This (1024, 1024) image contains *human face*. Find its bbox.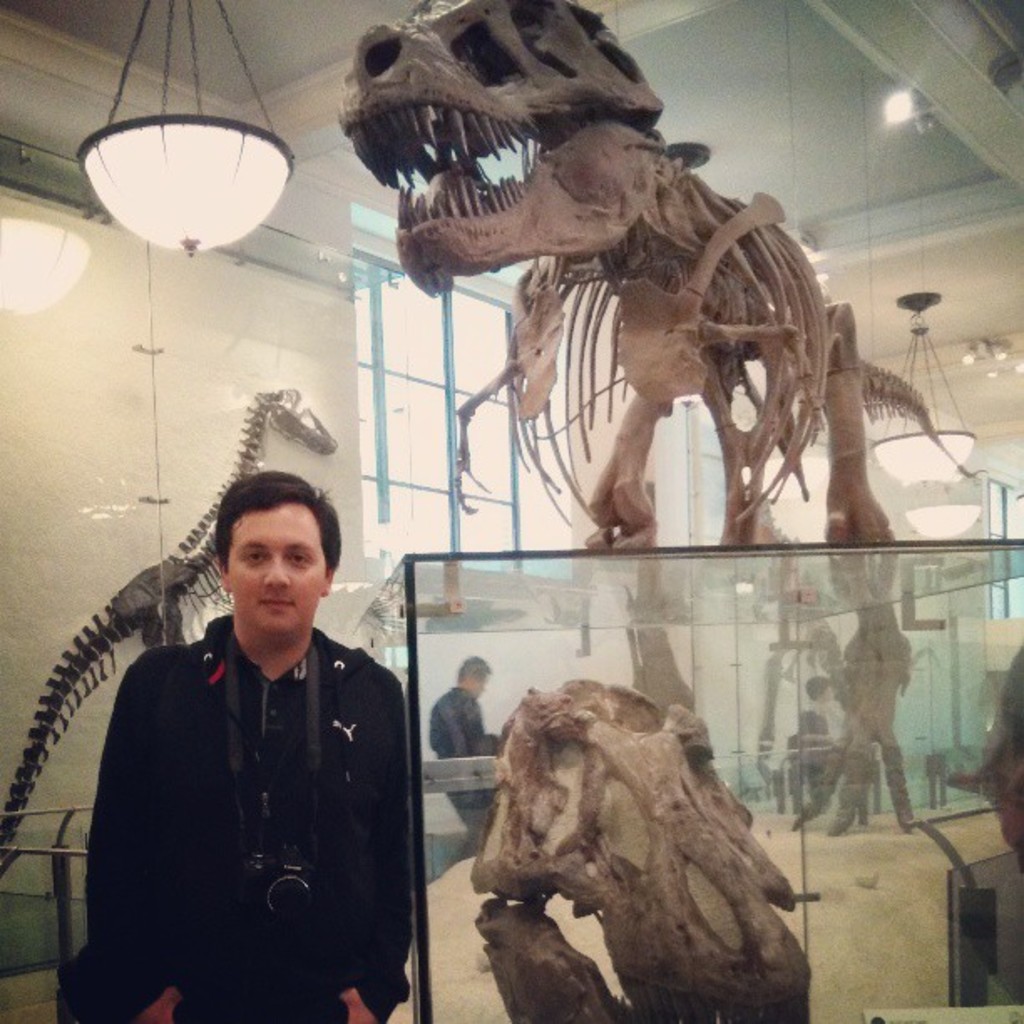
select_region(228, 509, 326, 637).
